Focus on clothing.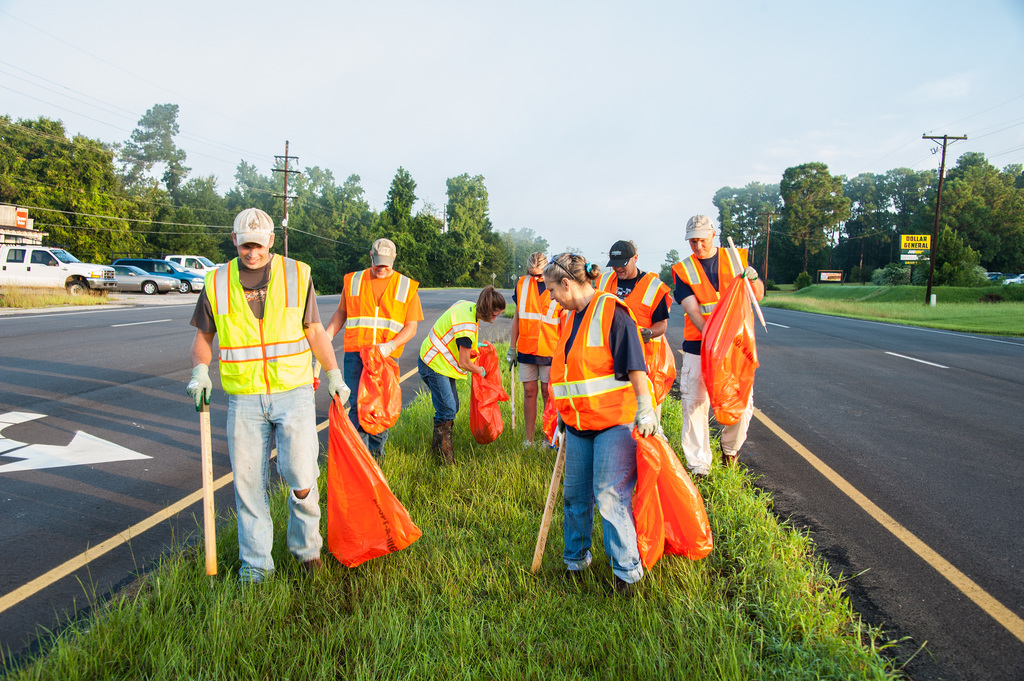
Focused at {"x1": 547, "y1": 293, "x2": 652, "y2": 581}.
